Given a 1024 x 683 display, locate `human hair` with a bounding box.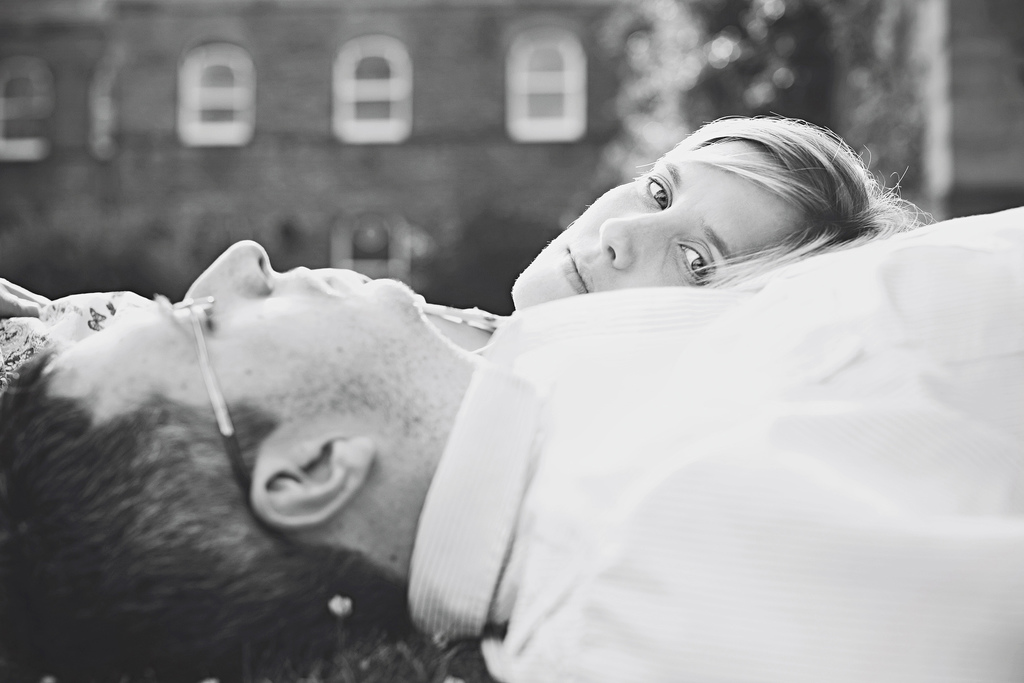
Located: bbox=[0, 349, 407, 680].
